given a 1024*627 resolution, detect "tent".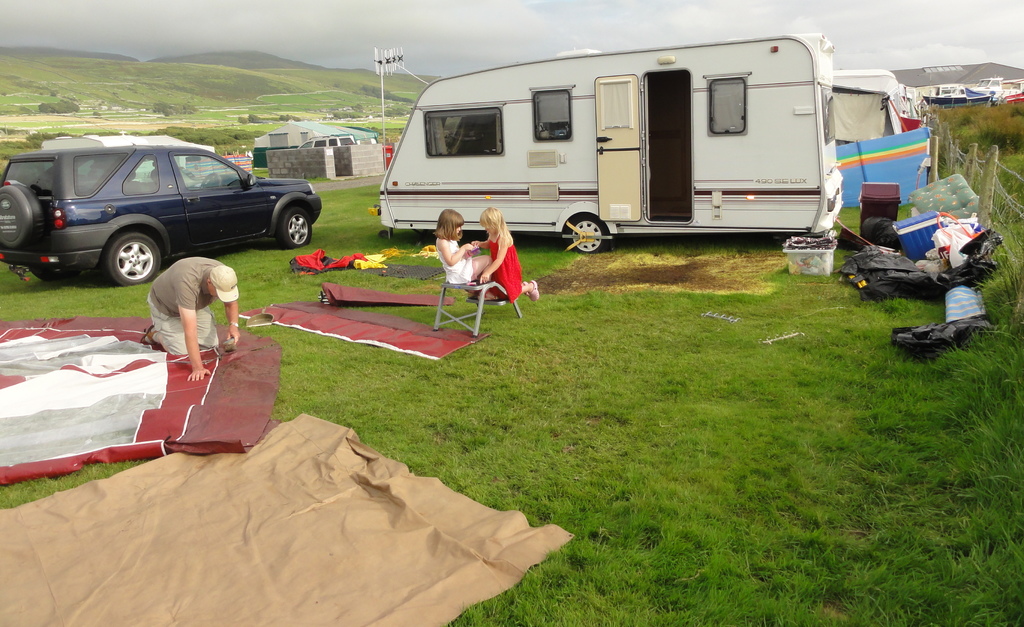
(923,77,991,110).
